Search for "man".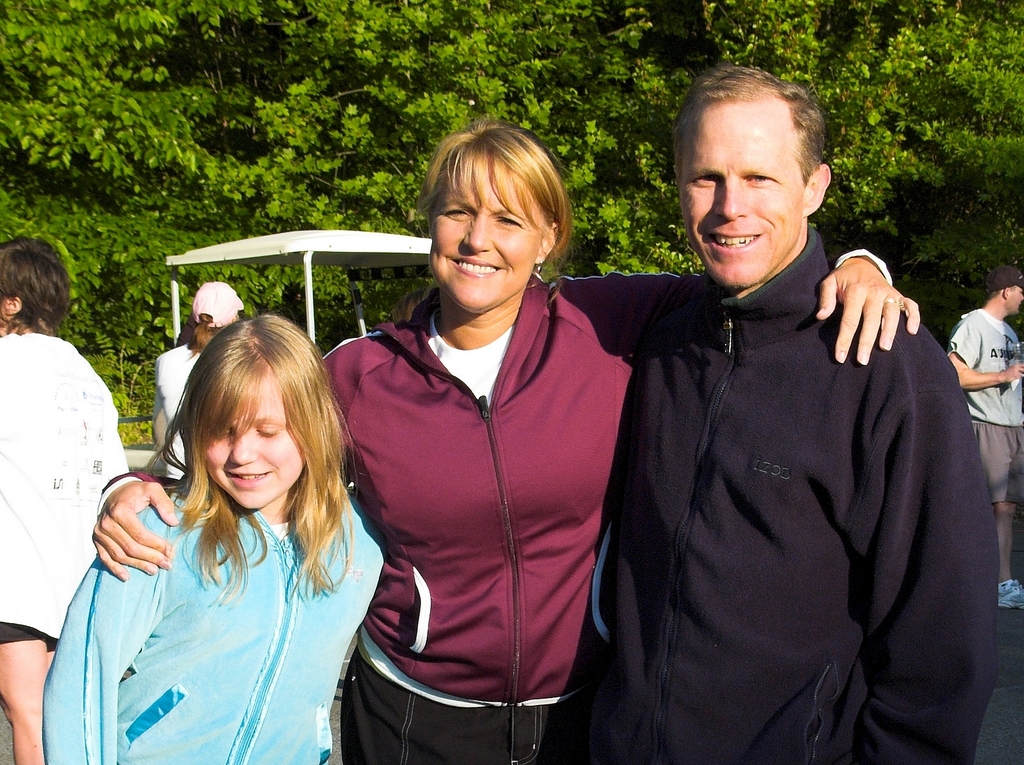
Found at rect(591, 70, 1015, 756).
